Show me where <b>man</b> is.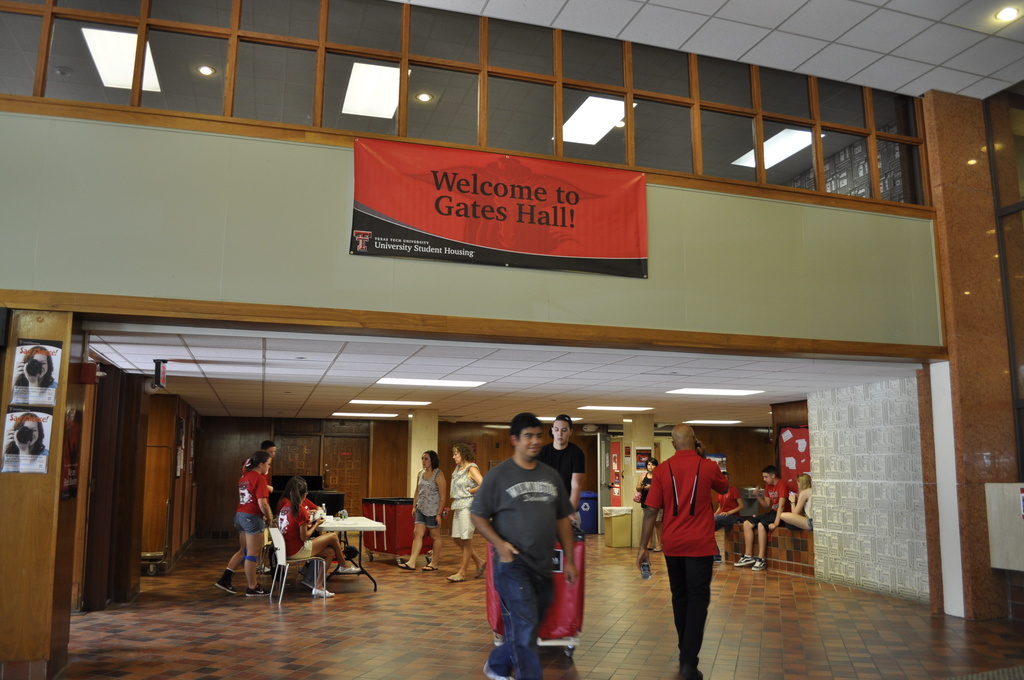
<b>man</b> is at box=[629, 422, 726, 679].
